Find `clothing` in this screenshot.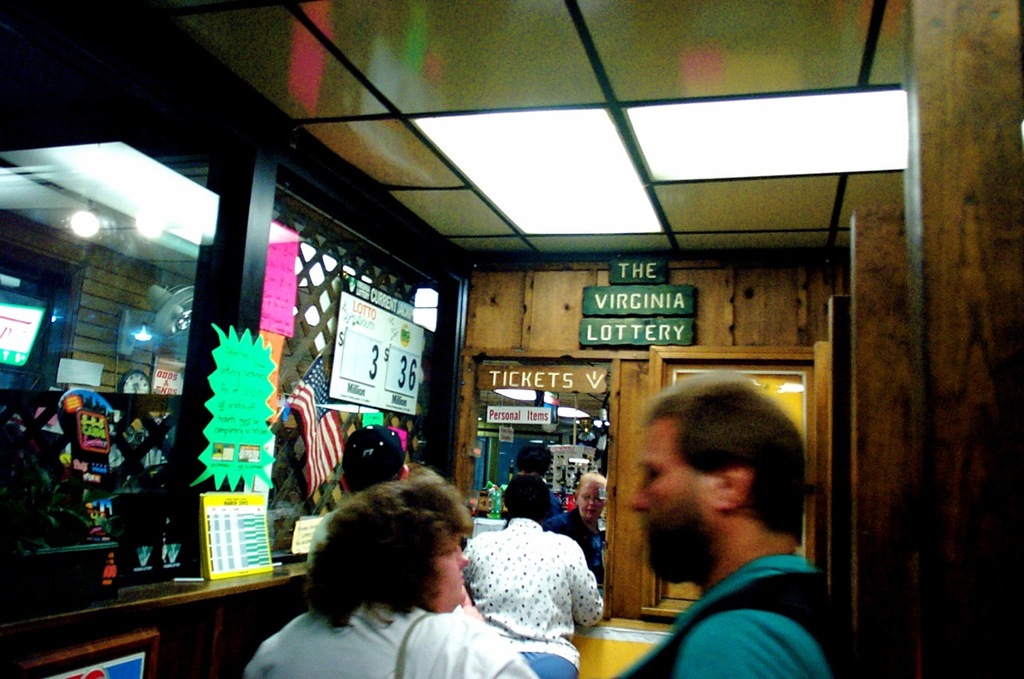
The bounding box for `clothing` is [x1=643, y1=539, x2=855, y2=676].
